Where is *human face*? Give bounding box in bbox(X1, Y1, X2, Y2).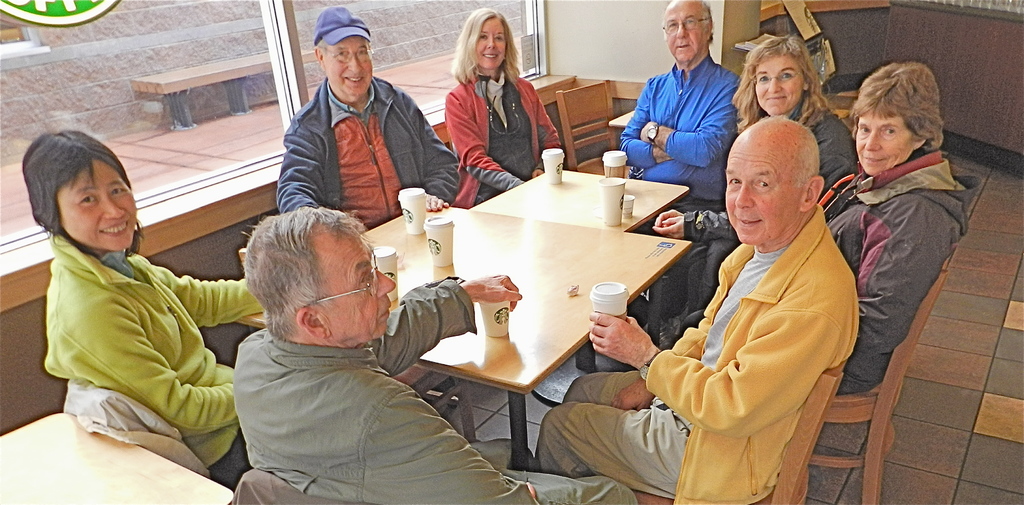
bbox(325, 37, 374, 104).
